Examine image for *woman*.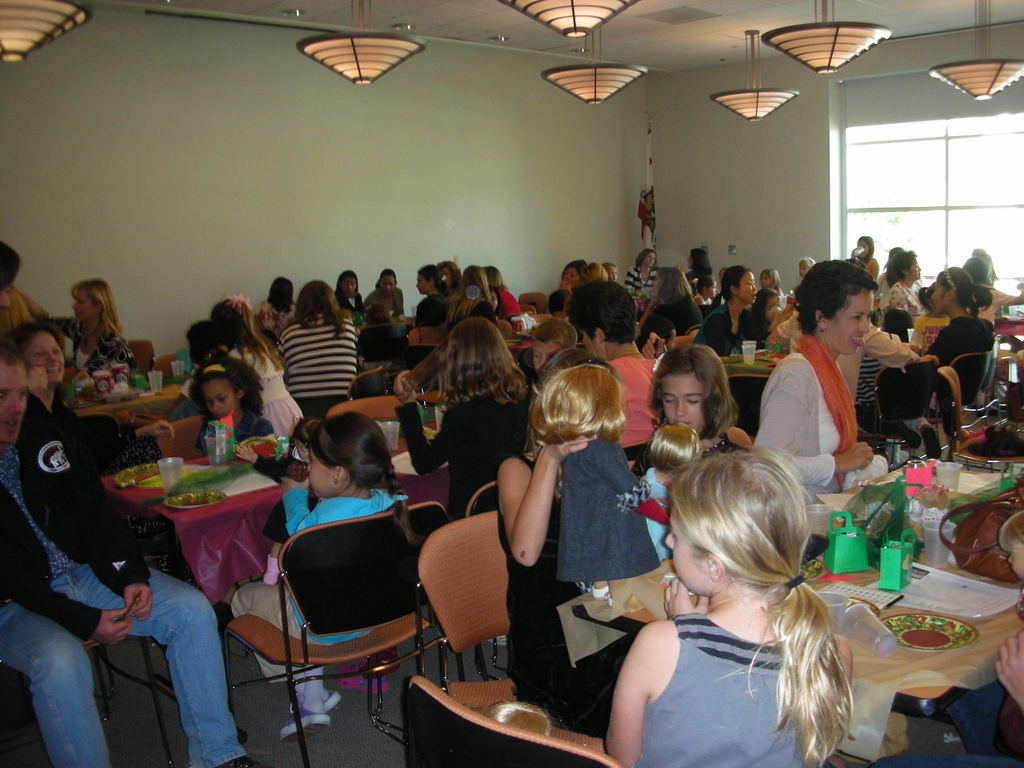
Examination result: pyautogui.locateOnScreen(347, 269, 402, 323).
